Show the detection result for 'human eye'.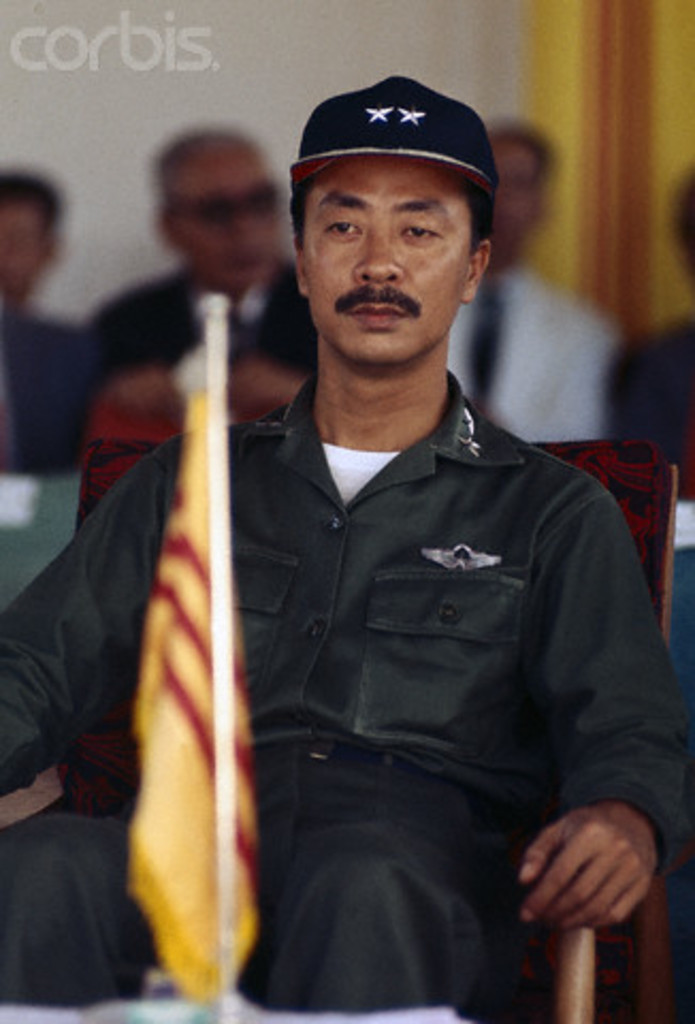
select_region(324, 215, 371, 239).
